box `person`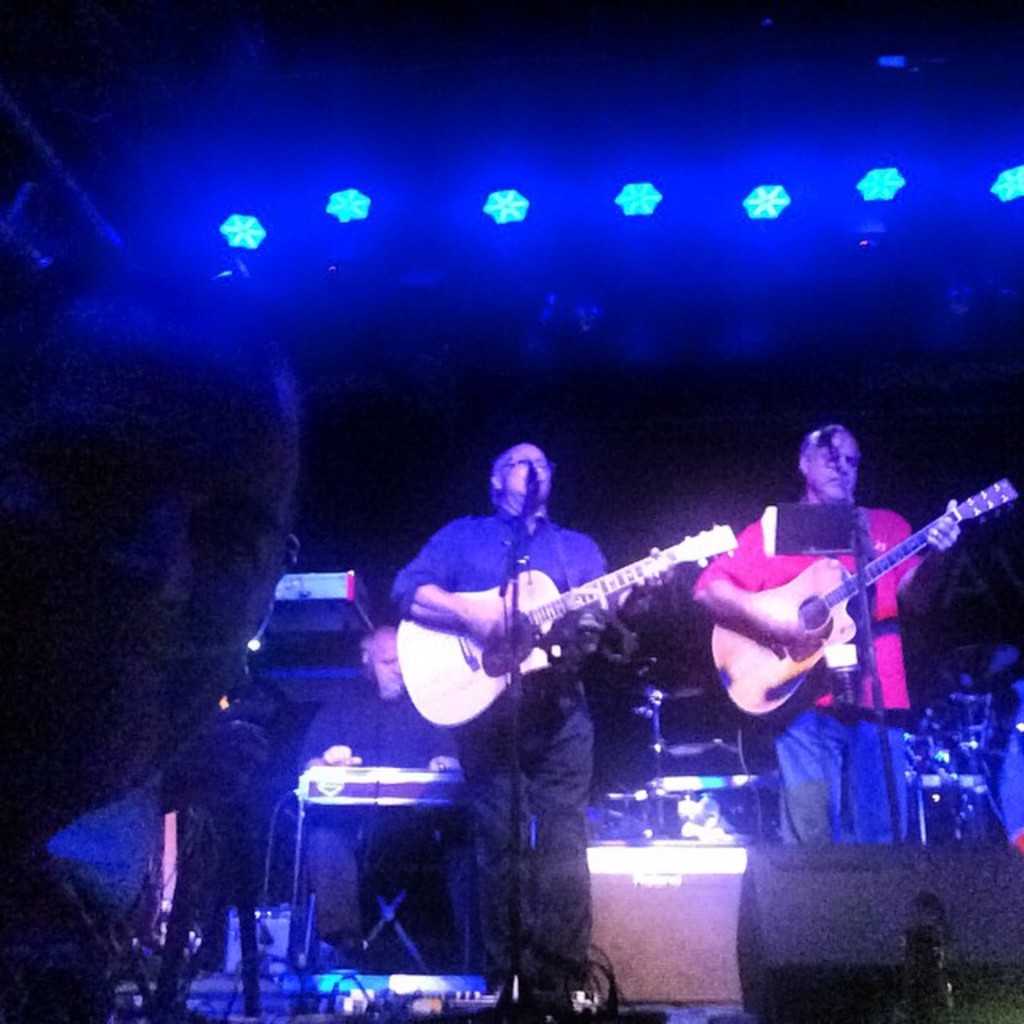
[left=376, top=426, right=635, bottom=1022]
